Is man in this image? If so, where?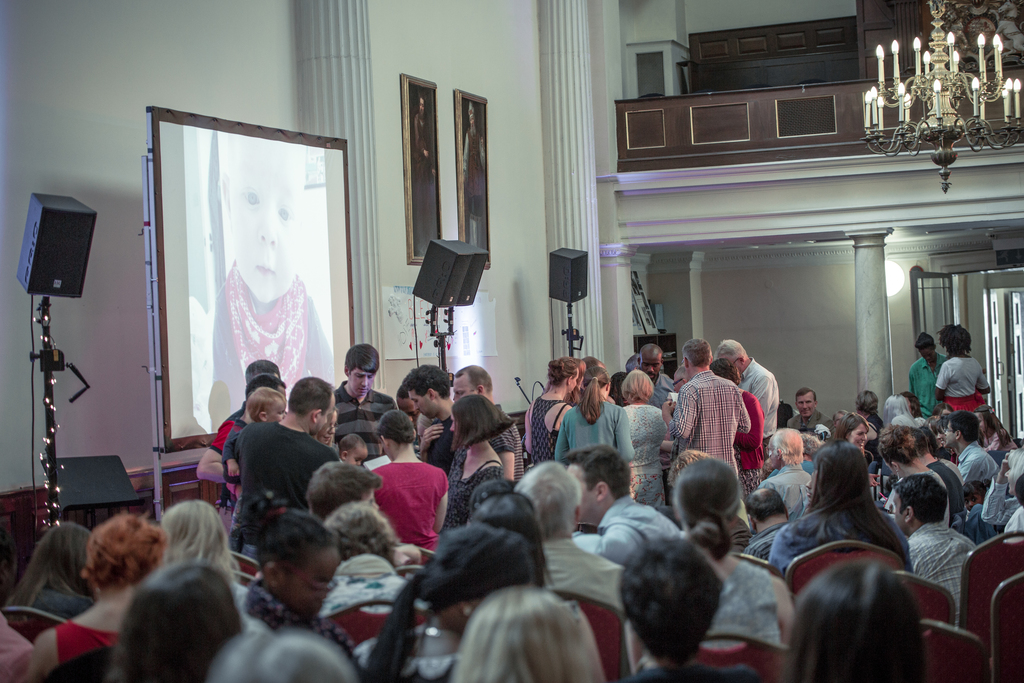
Yes, at (left=509, top=458, right=630, bottom=604).
